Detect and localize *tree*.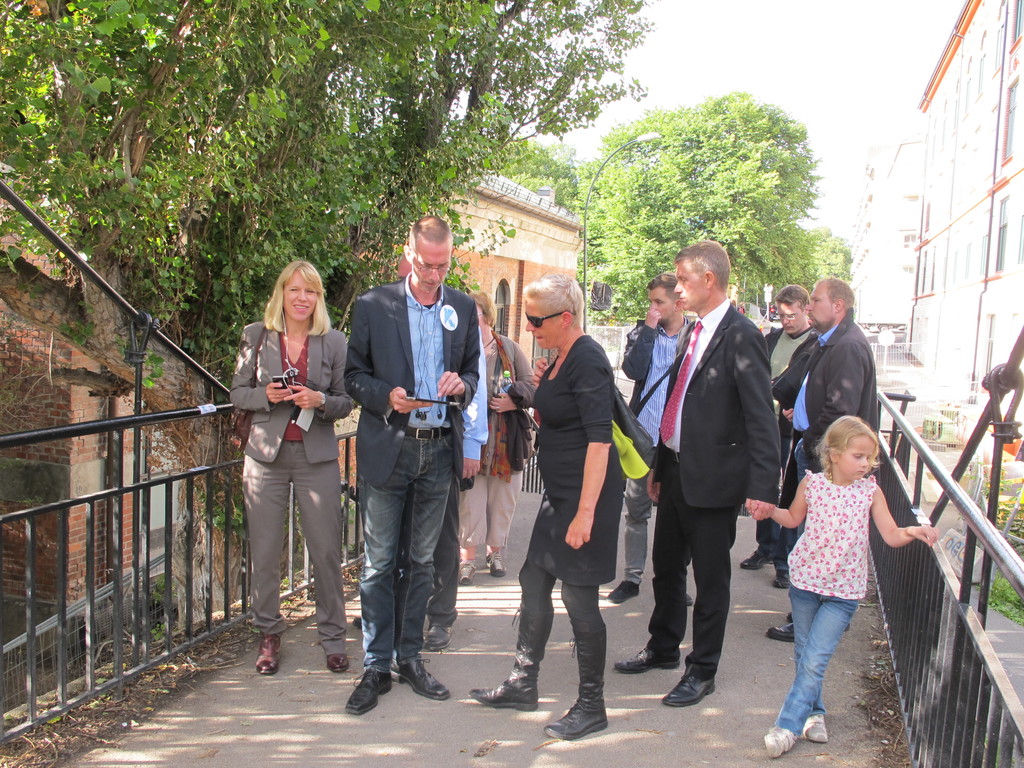
Localized at detection(756, 223, 860, 310).
